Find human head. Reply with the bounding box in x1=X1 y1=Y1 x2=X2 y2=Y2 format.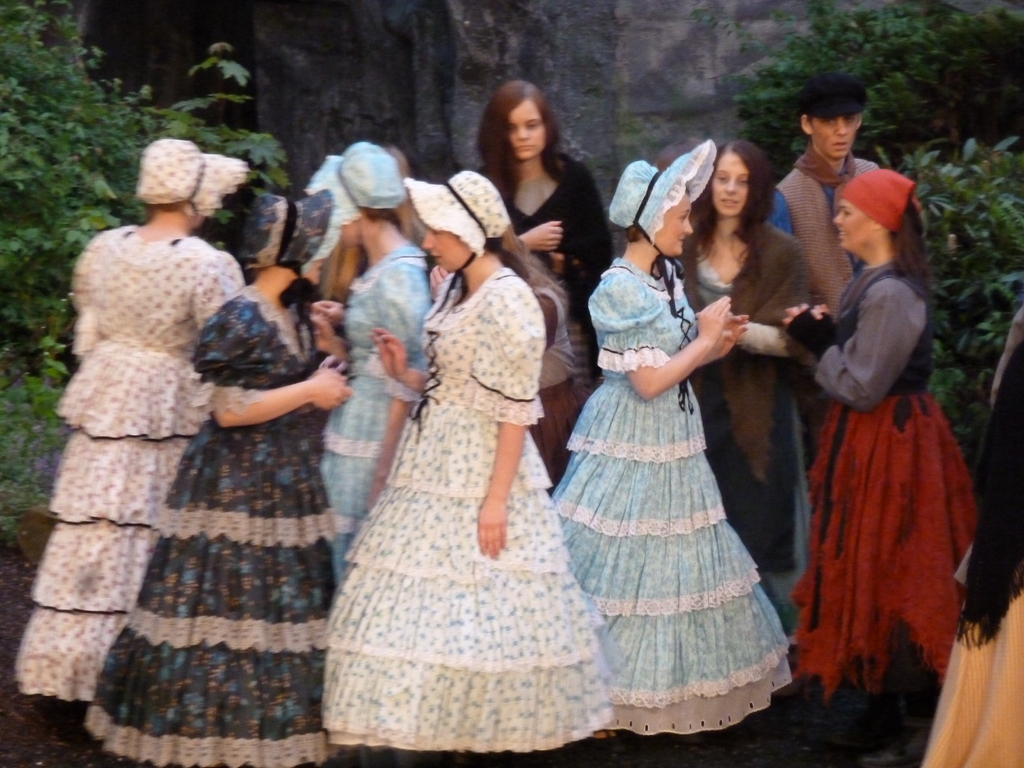
x1=607 y1=138 x2=718 y2=260.
